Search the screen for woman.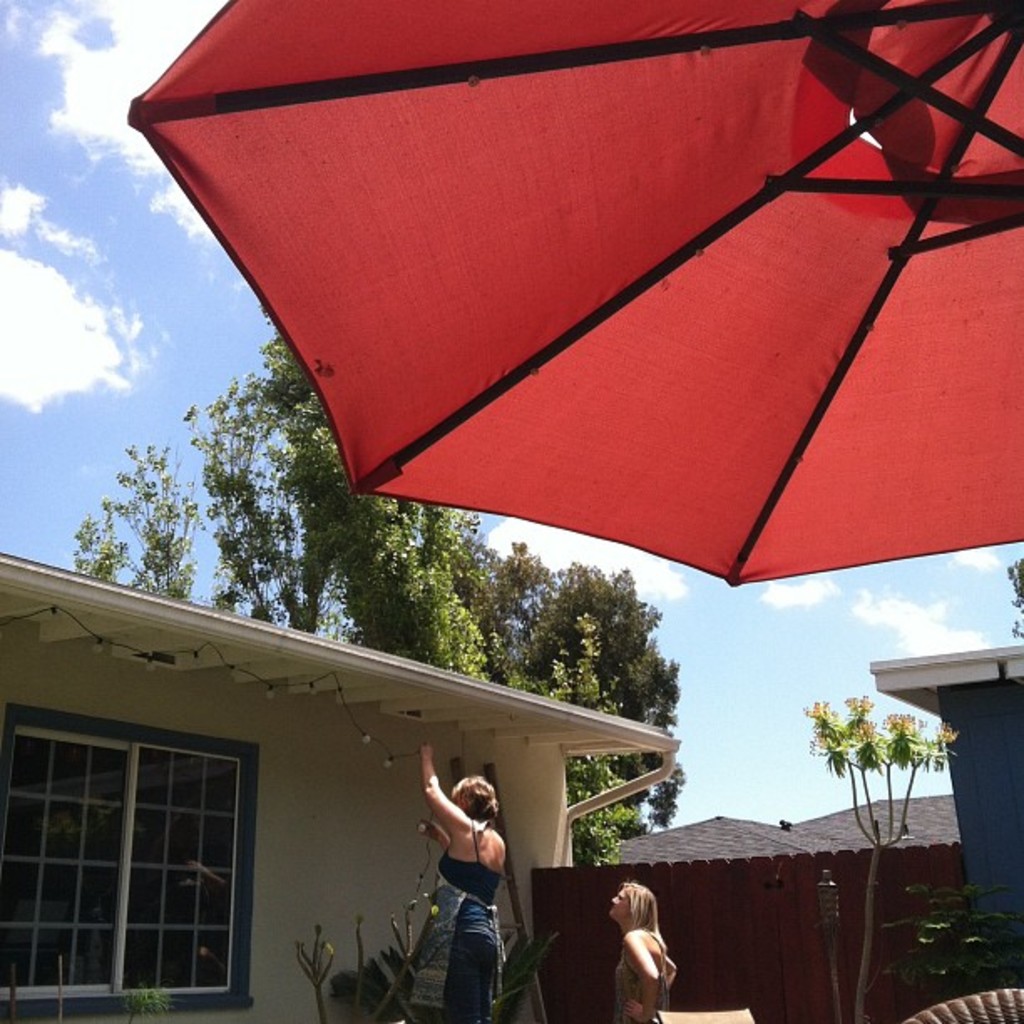
Found at select_region(397, 740, 507, 1022).
